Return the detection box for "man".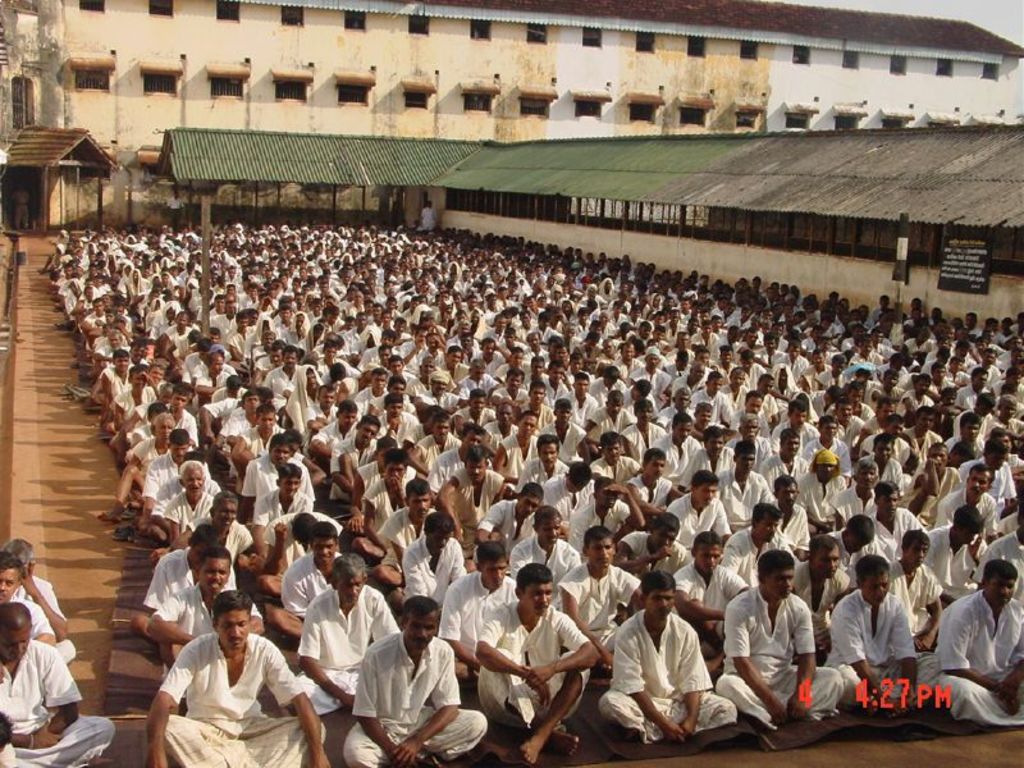
{"x1": 180, "y1": 351, "x2": 237, "y2": 394}.
